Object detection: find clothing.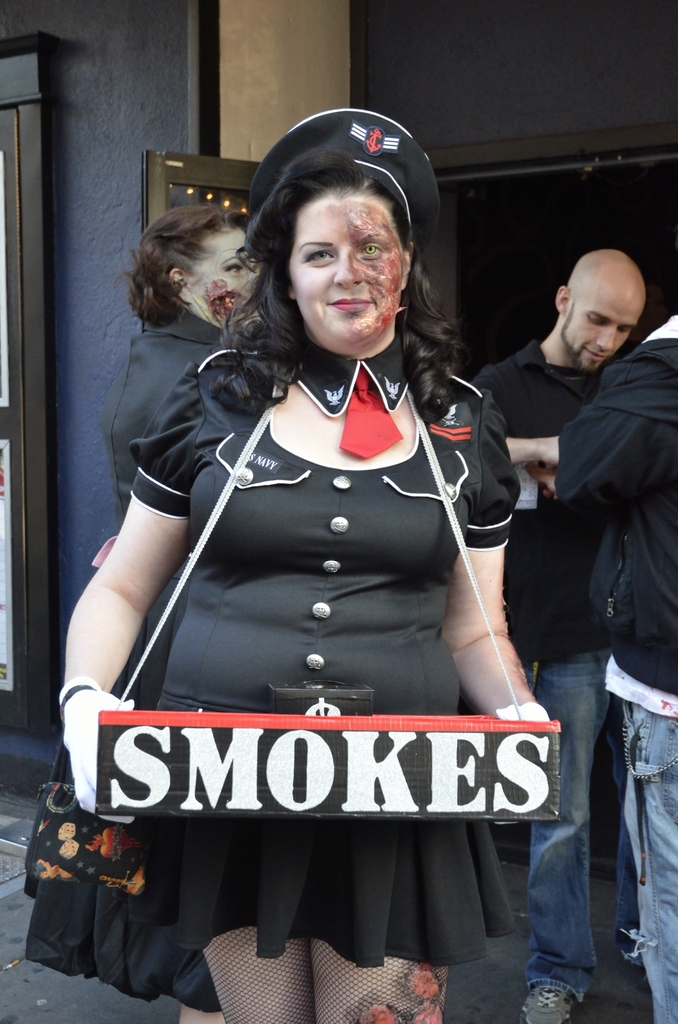
[22, 310, 223, 1015].
